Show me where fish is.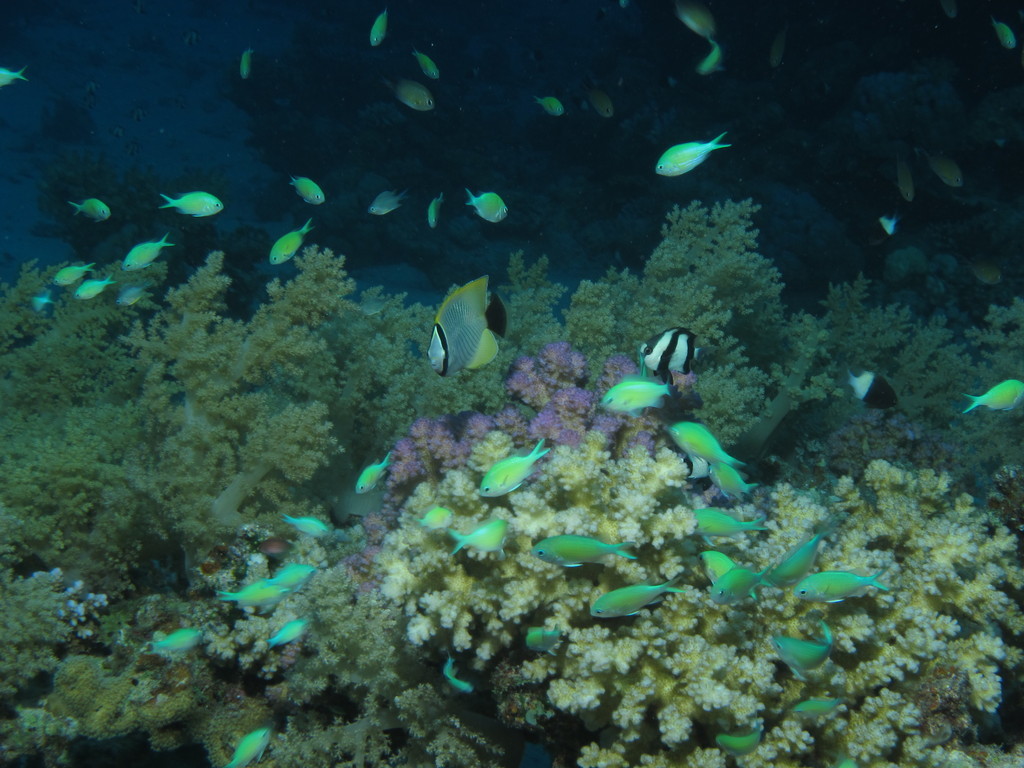
fish is at (530, 536, 632, 570).
